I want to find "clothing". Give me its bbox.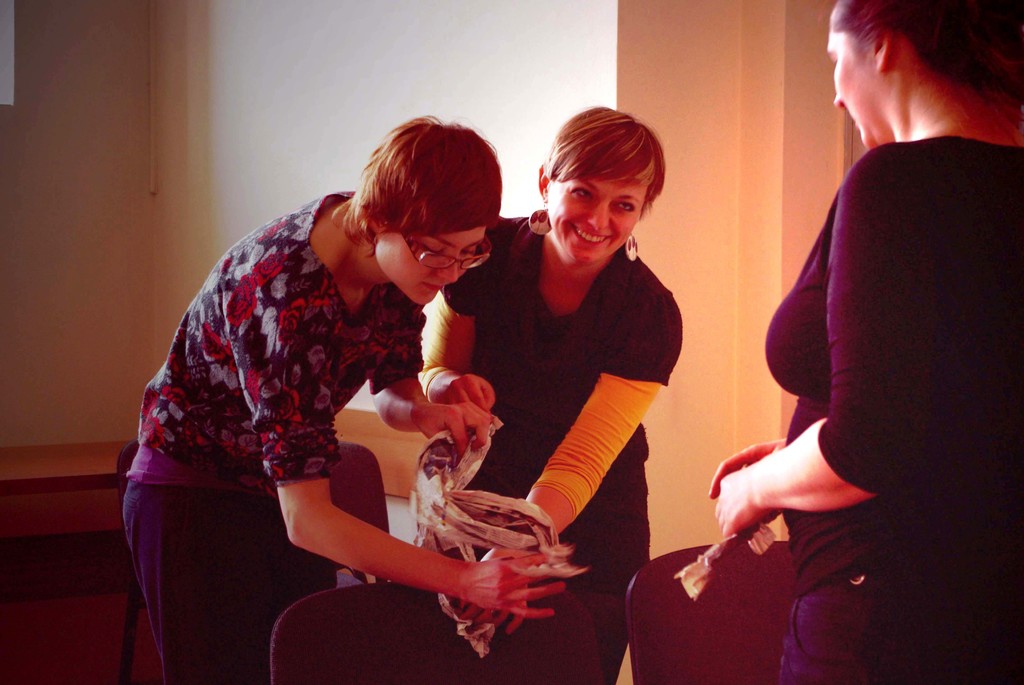
(x1=762, y1=138, x2=1023, y2=684).
